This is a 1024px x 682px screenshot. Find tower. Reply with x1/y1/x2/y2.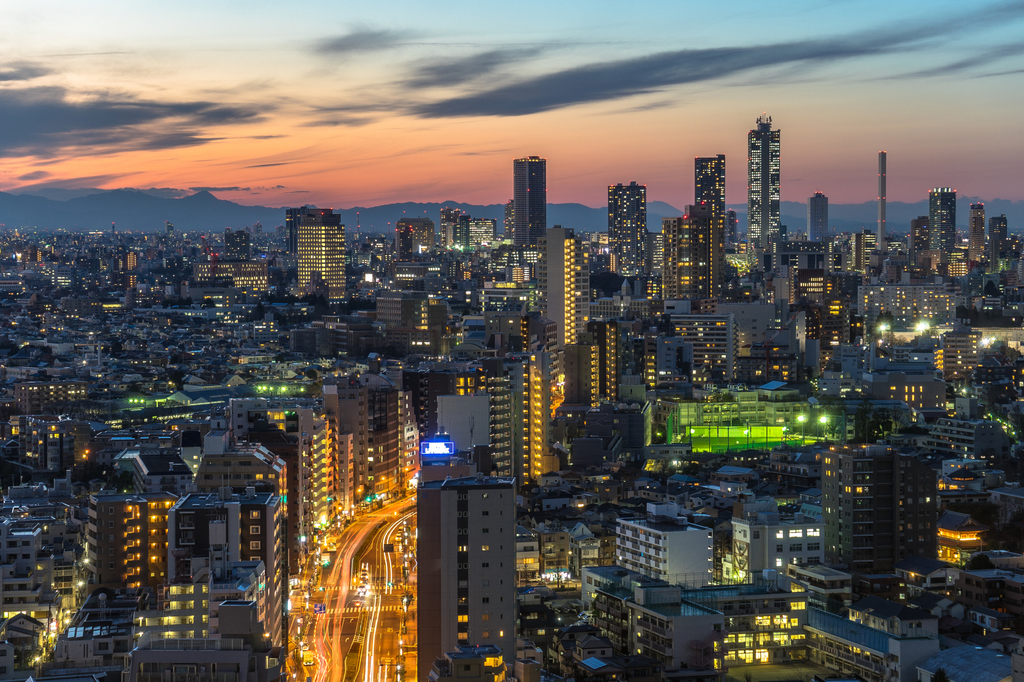
166/218/174/235.
